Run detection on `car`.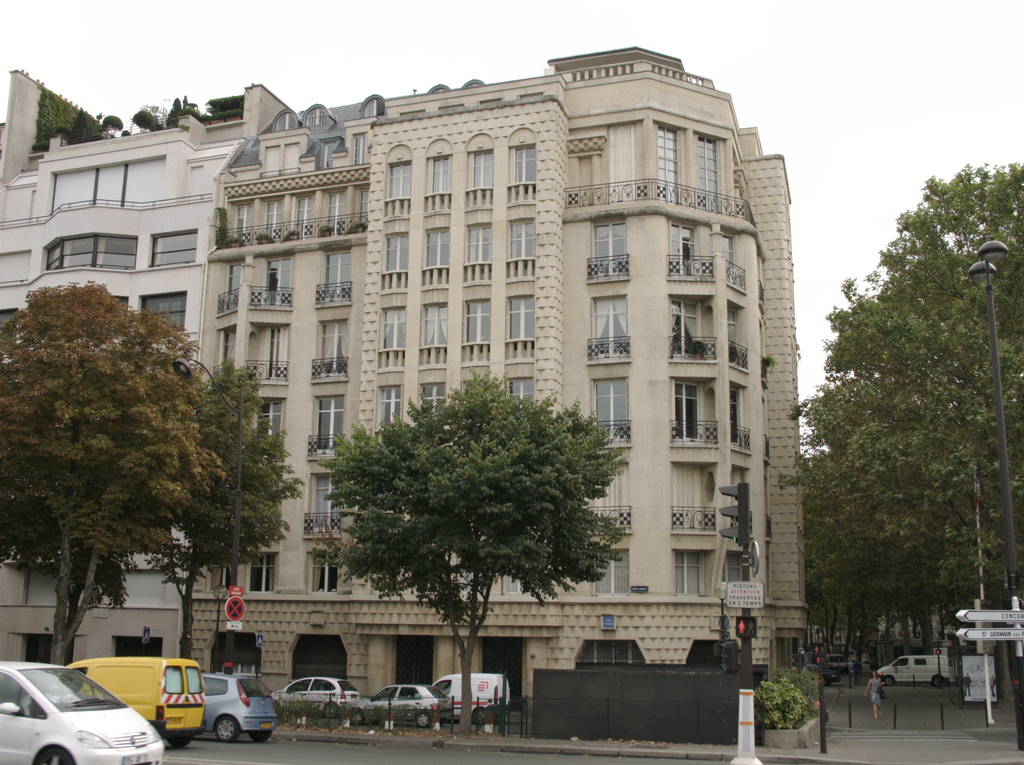
Result: 341/684/451/730.
